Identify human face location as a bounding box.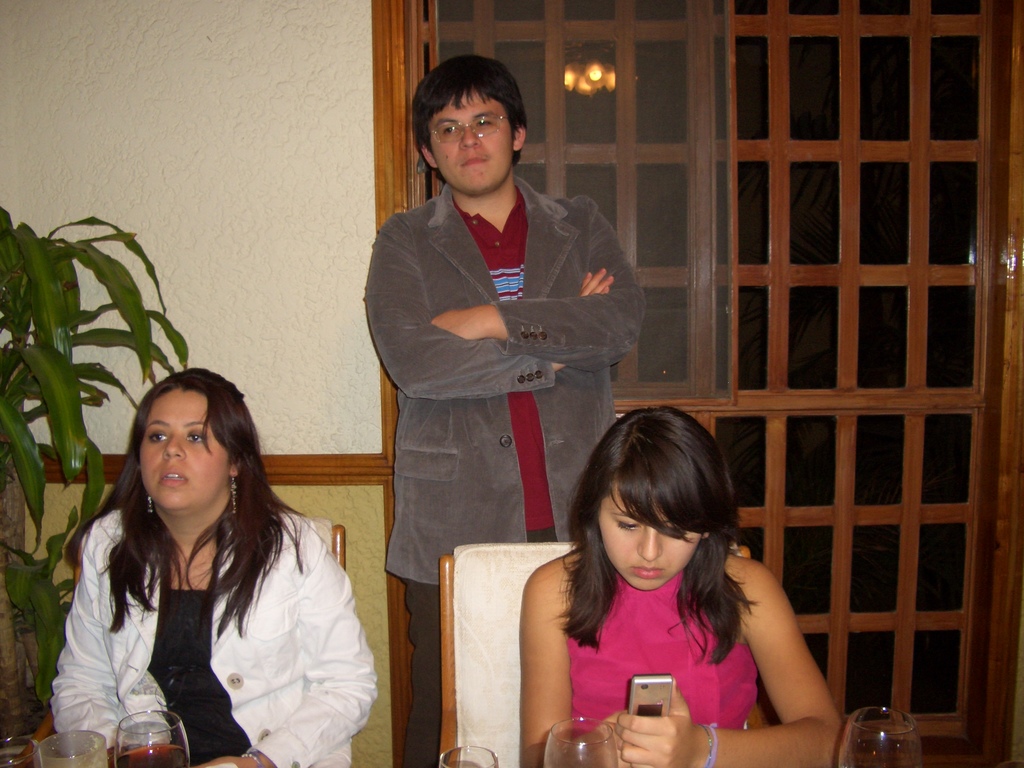
[left=143, top=388, right=231, bottom=511].
